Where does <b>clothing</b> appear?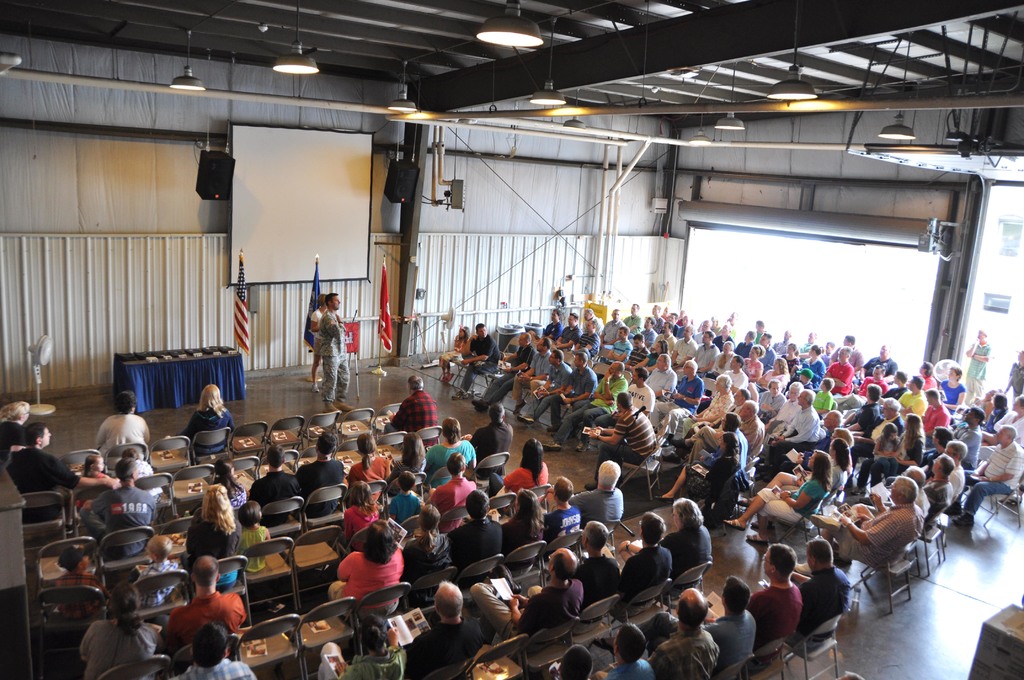
Appears at locate(9, 449, 78, 494).
